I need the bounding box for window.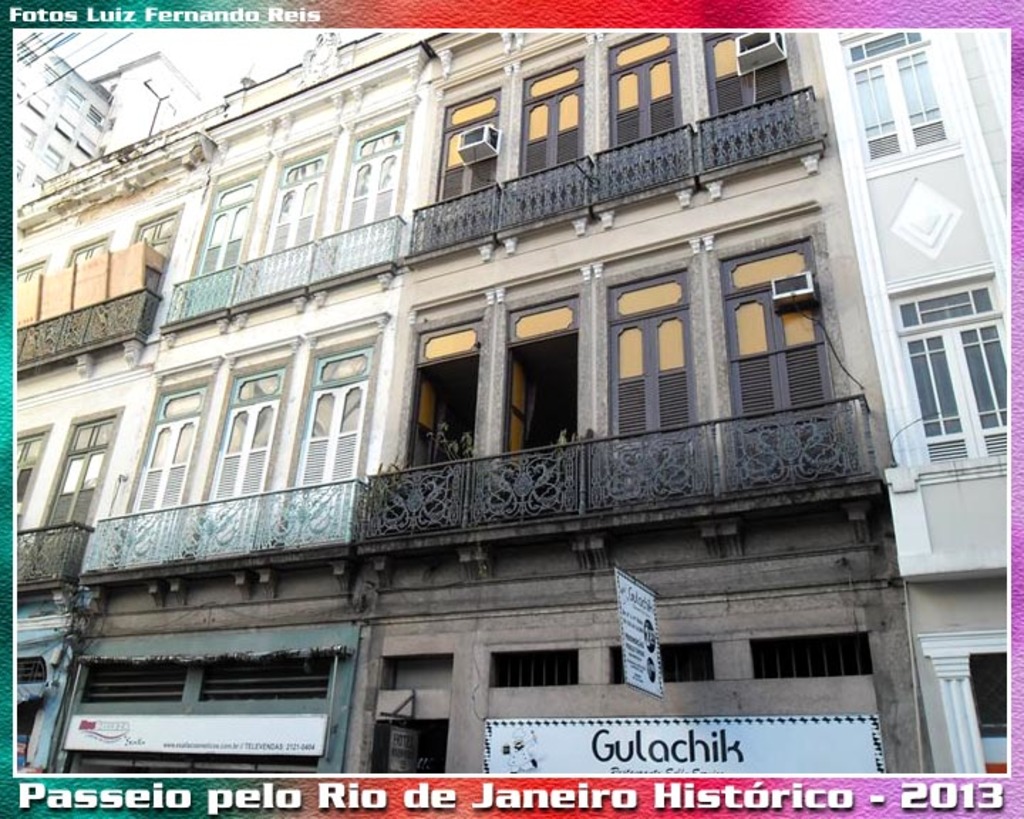
Here it is: (x1=37, y1=63, x2=57, y2=88).
